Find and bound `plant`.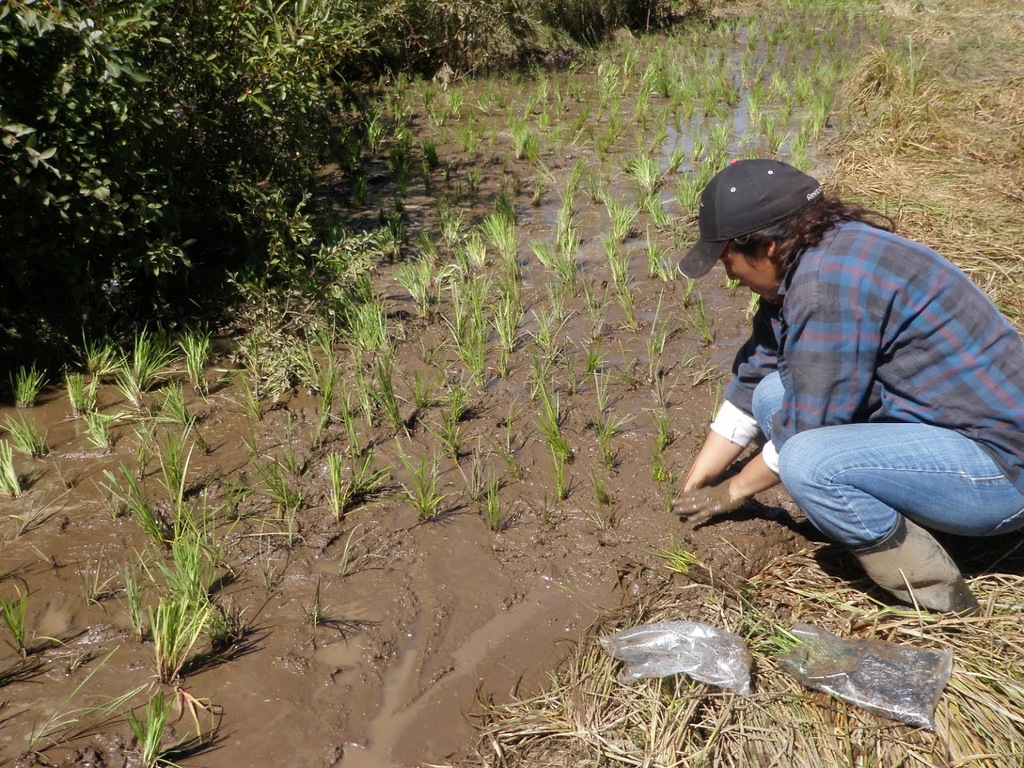
Bound: 19 647 136 767.
